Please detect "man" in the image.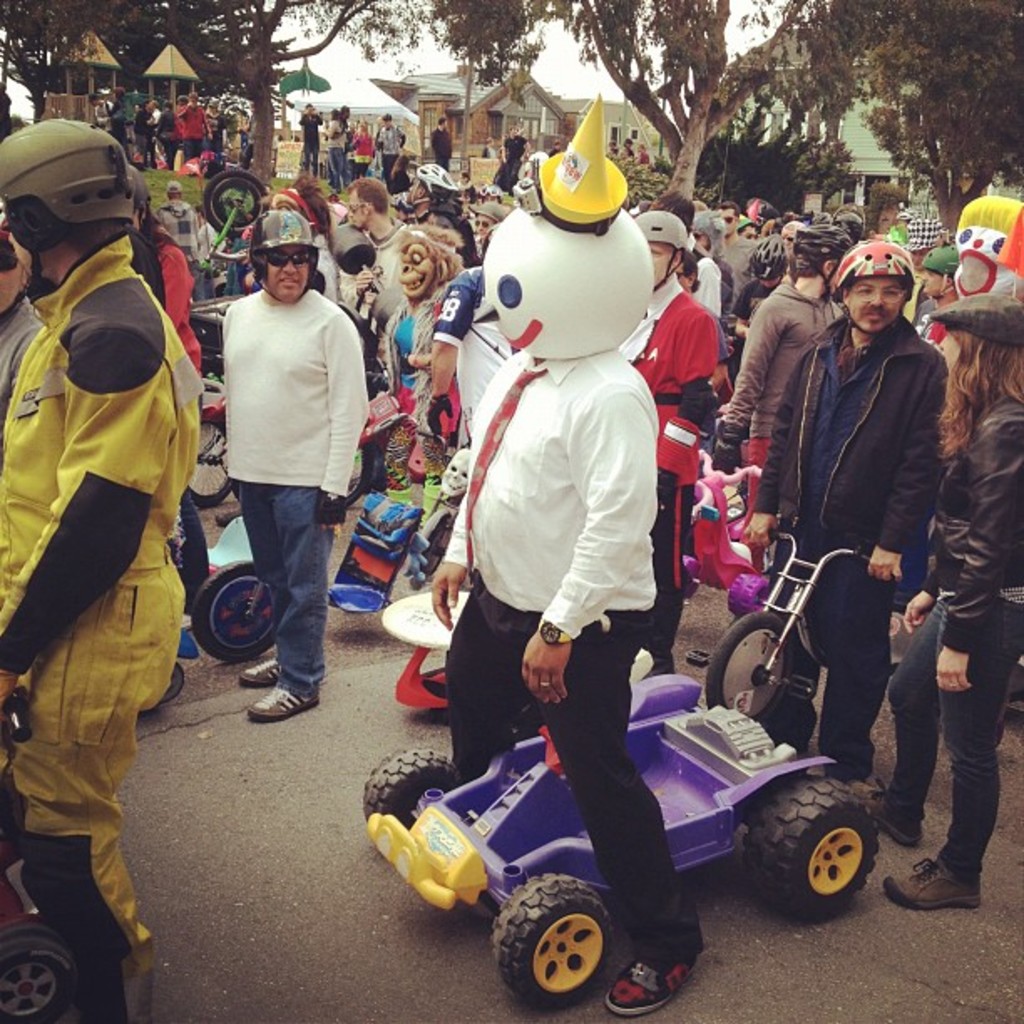
BBox(706, 223, 855, 525).
